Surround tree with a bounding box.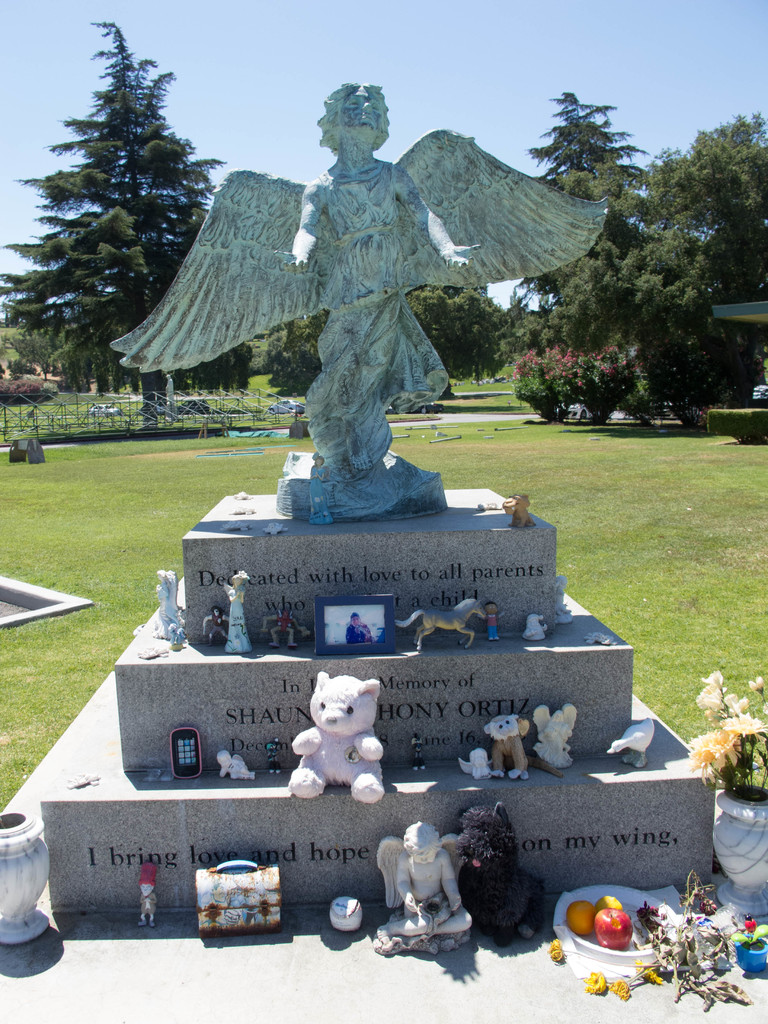
[left=492, top=292, right=557, bottom=368].
